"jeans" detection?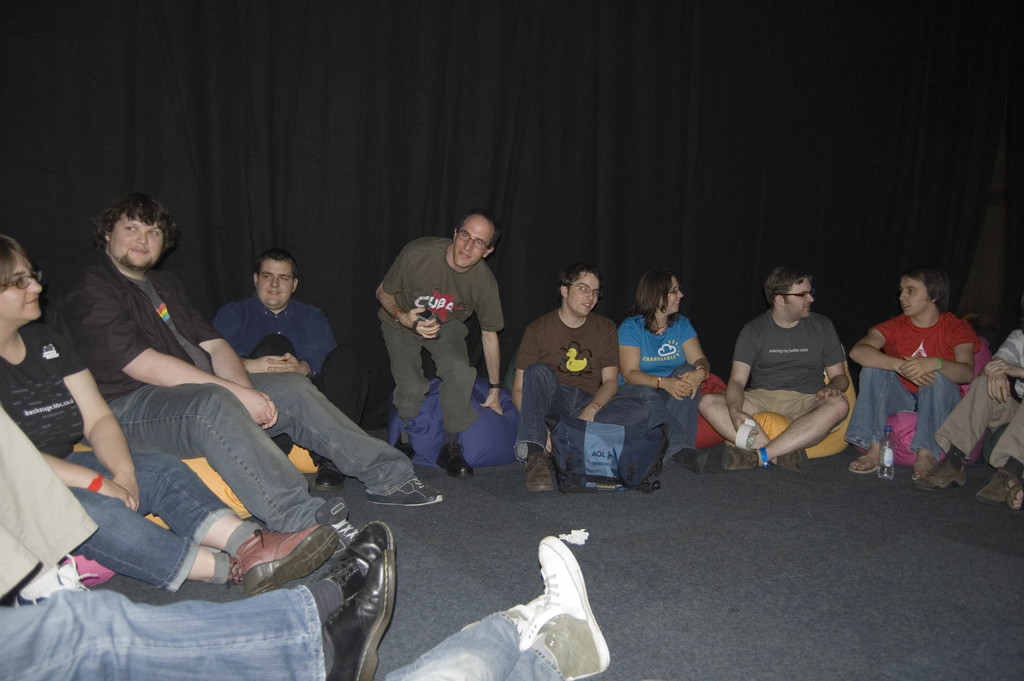
[x1=845, y1=367, x2=964, y2=452]
